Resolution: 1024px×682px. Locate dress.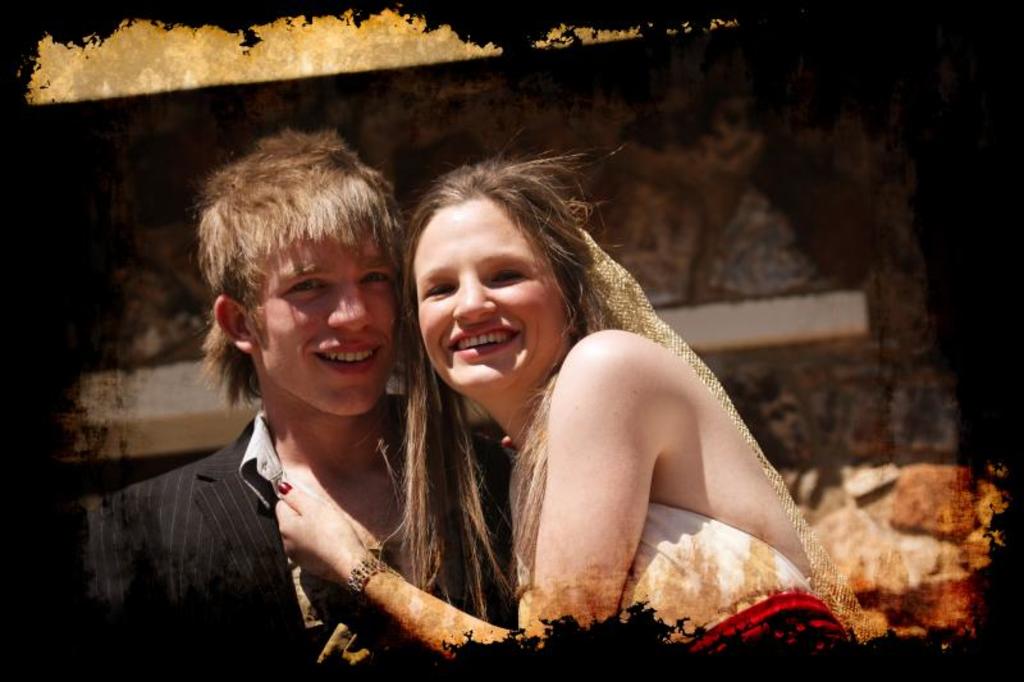
box=[618, 499, 845, 645].
